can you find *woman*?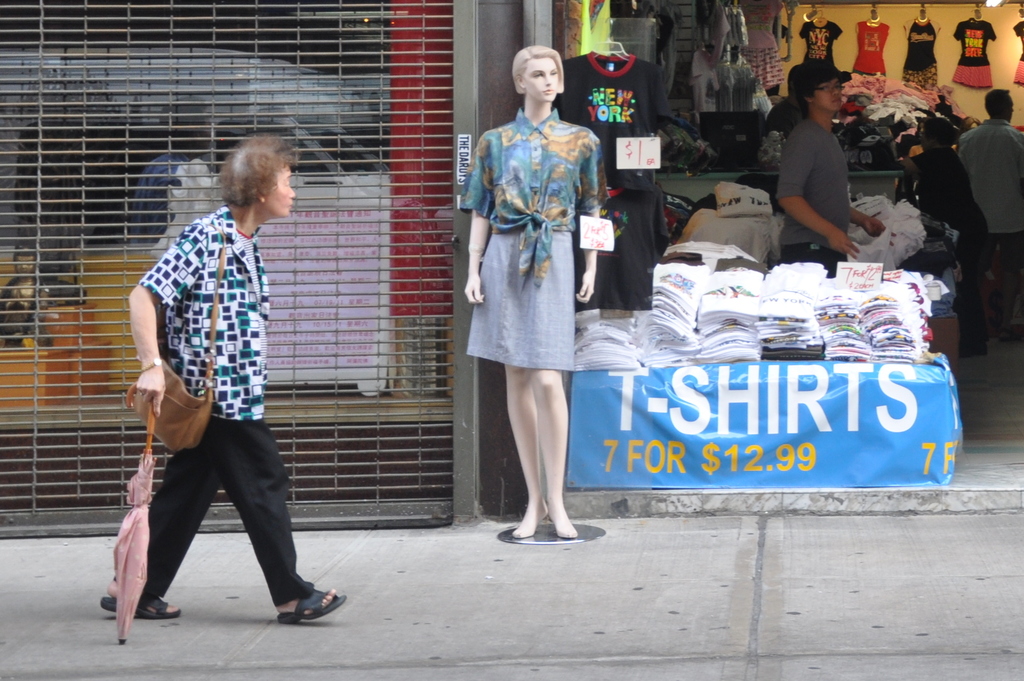
Yes, bounding box: bbox=[458, 71, 620, 528].
